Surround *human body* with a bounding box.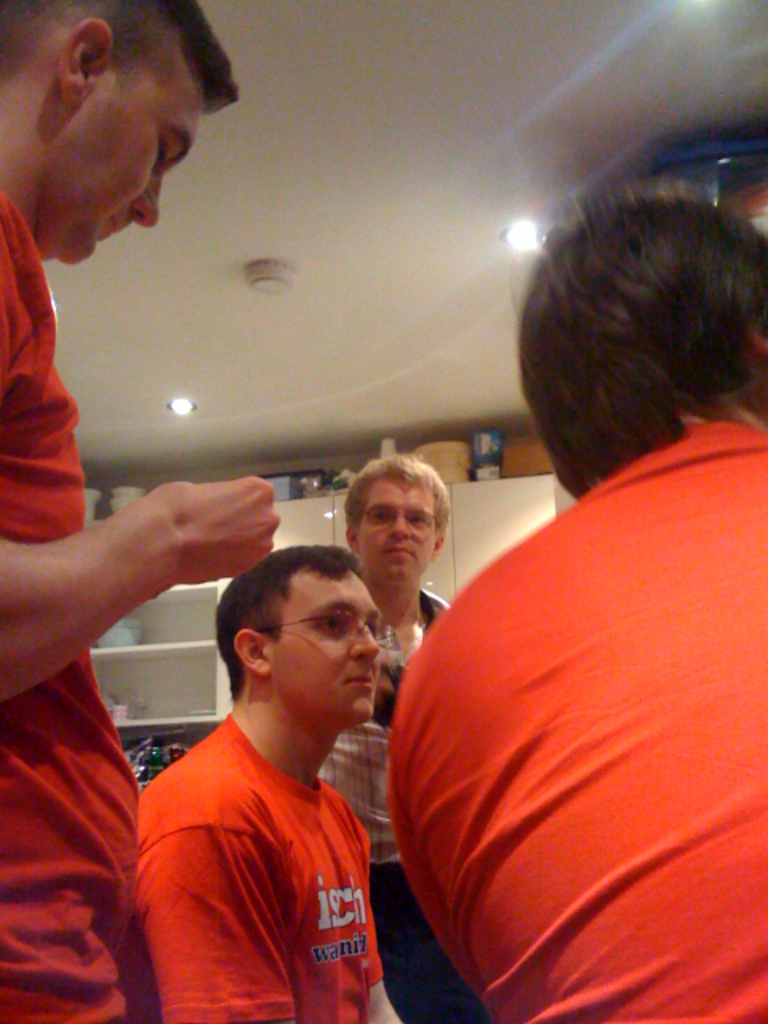
[0, 0, 286, 1022].
